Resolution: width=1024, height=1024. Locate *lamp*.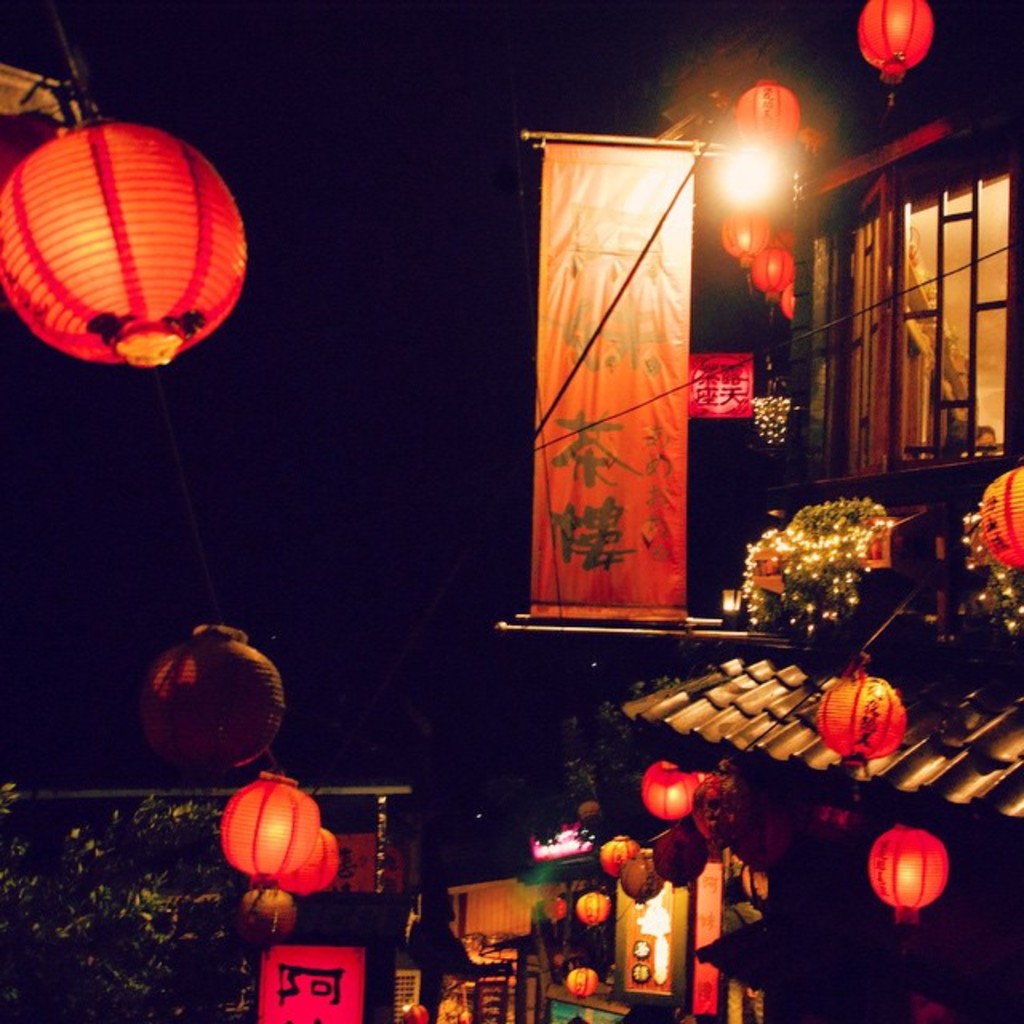
[566, 1002, 594, 1022].
